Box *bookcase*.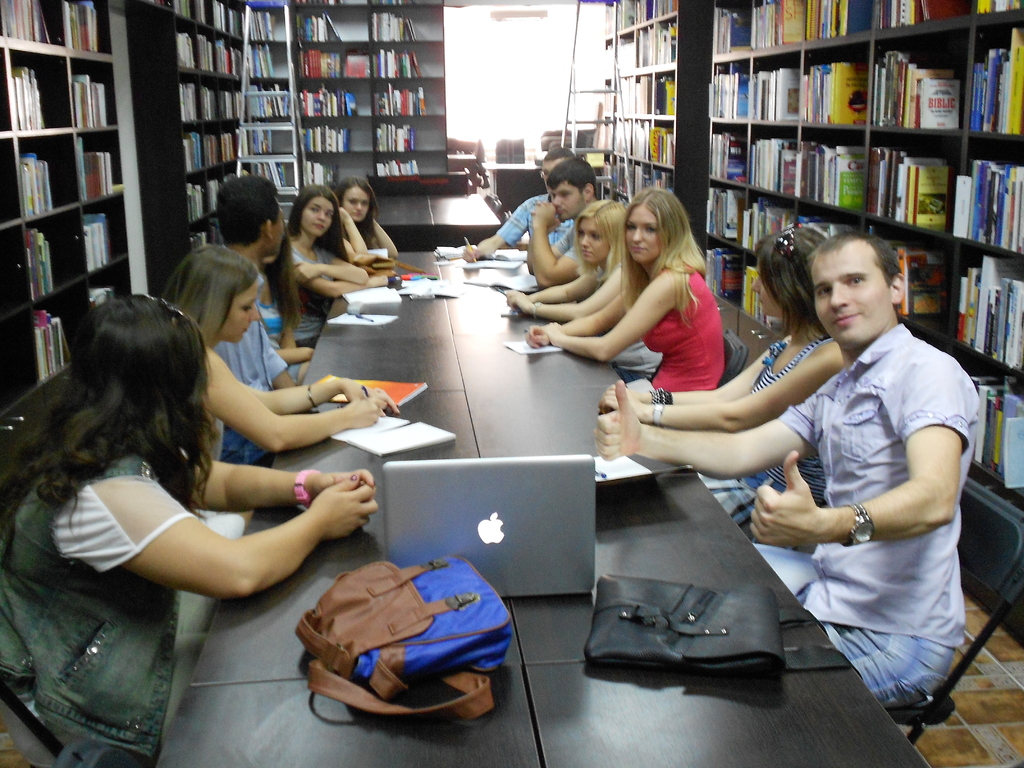
[600, 0, 708, 248].
